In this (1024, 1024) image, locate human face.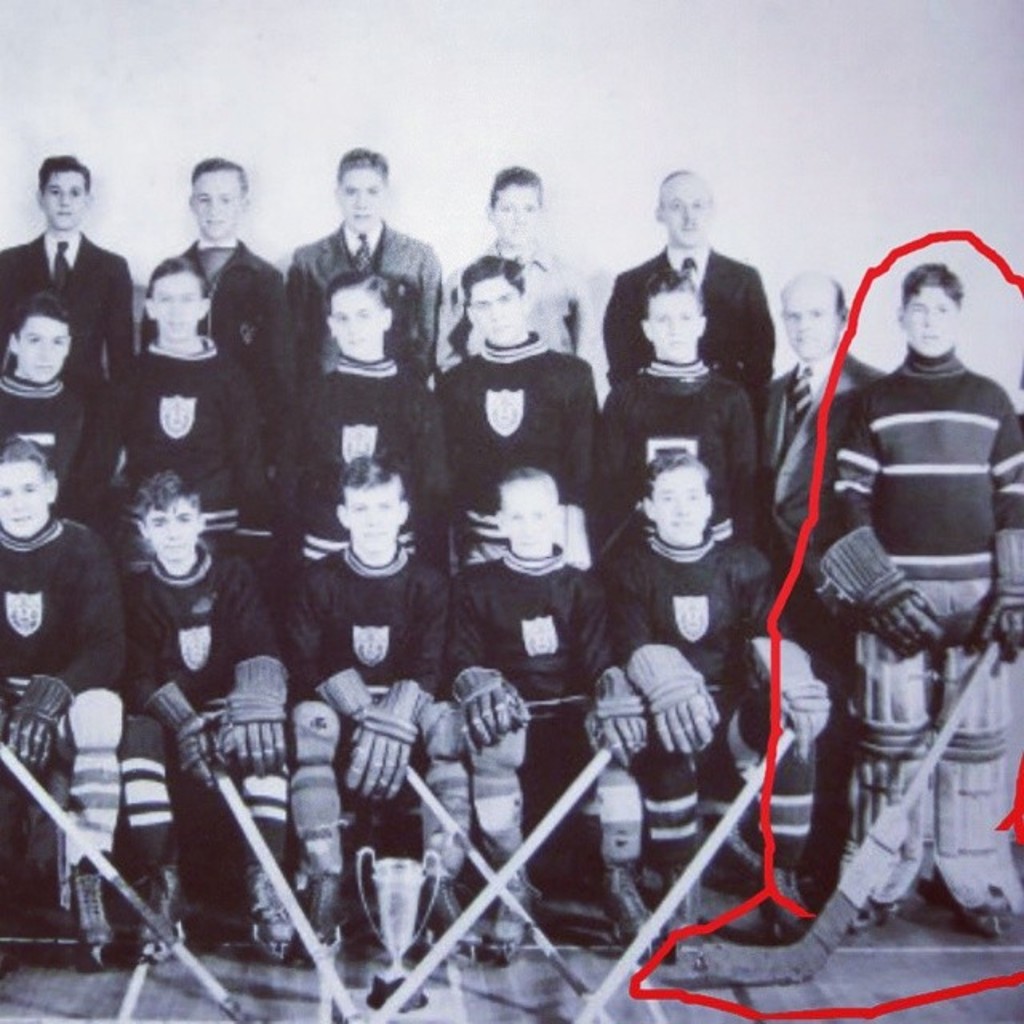
Bounding box: 494, 186, 541, 248.
